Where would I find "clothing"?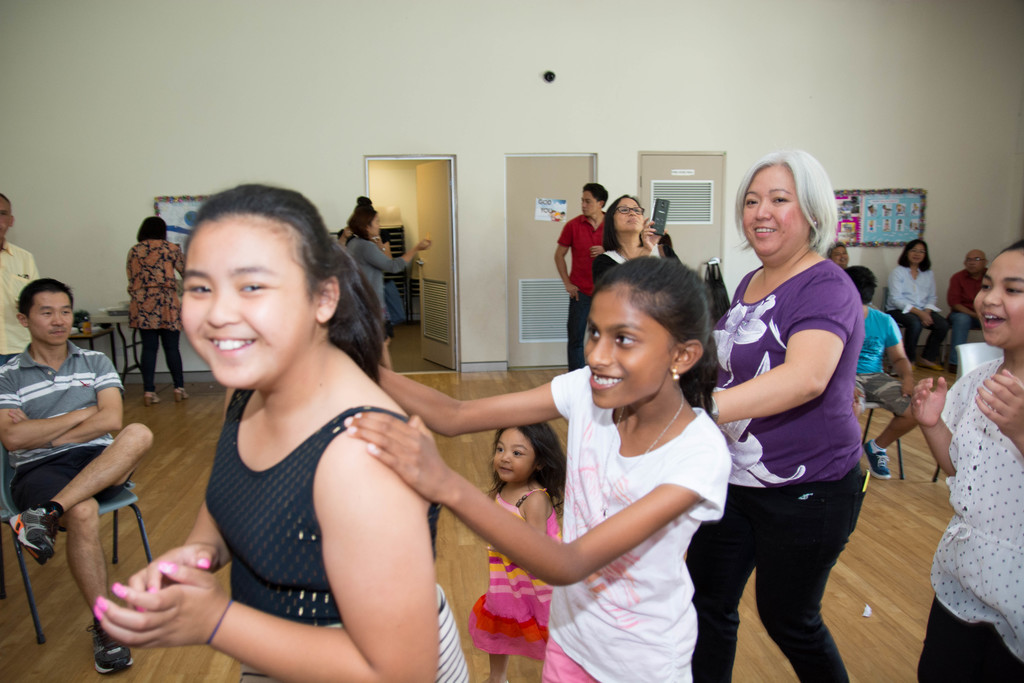
At BBox(0, 242, 42, 367).
